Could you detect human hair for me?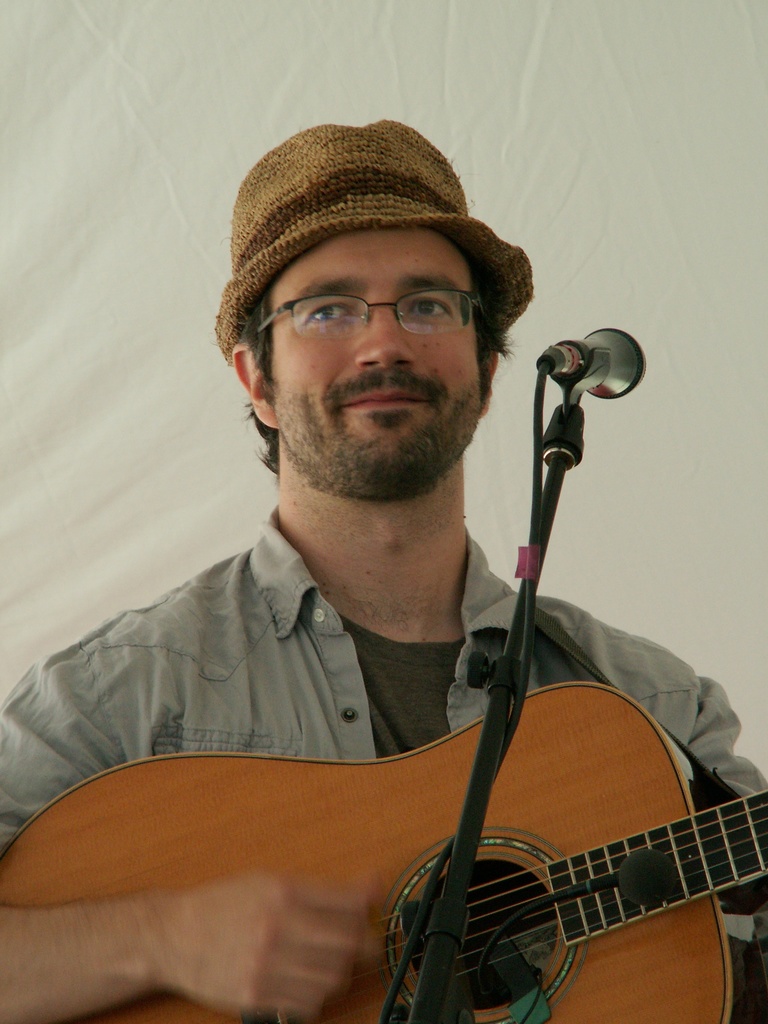
Detection result: rect(224, 287, 516, 480).
